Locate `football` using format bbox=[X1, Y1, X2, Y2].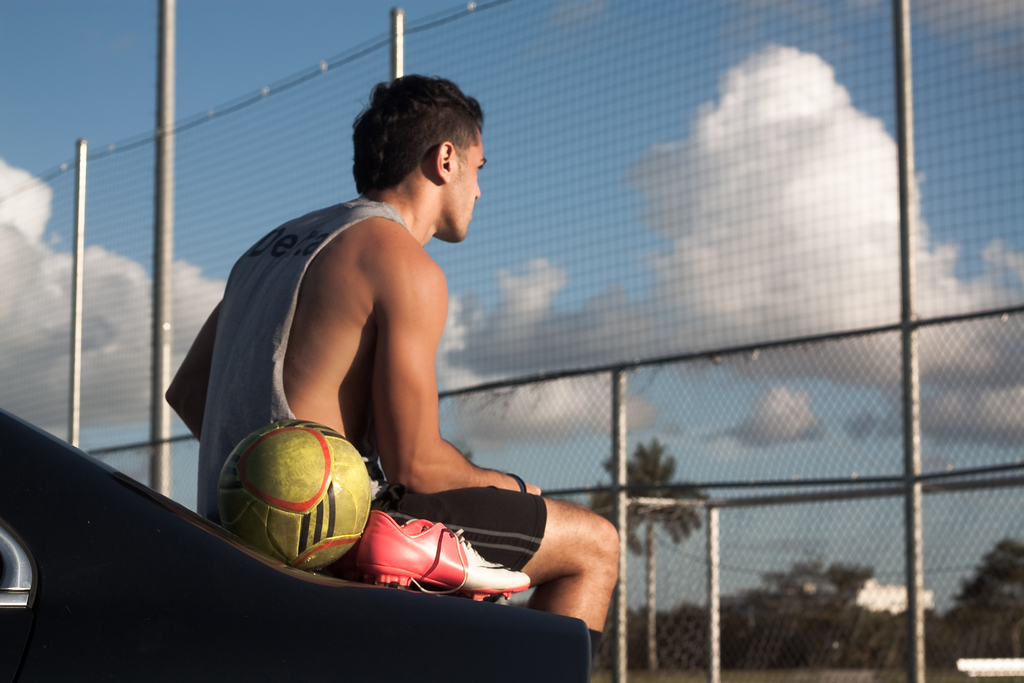
bbox=[216, 418, 374, 575].
